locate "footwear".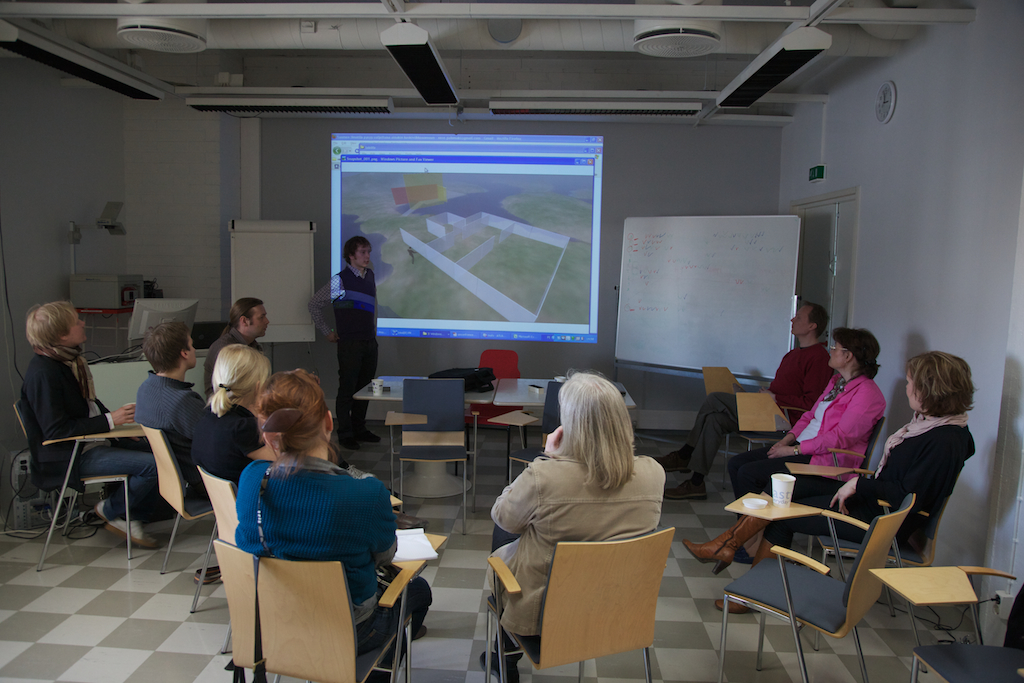
Bounding box: select_region(683, 523, 763, 572).
